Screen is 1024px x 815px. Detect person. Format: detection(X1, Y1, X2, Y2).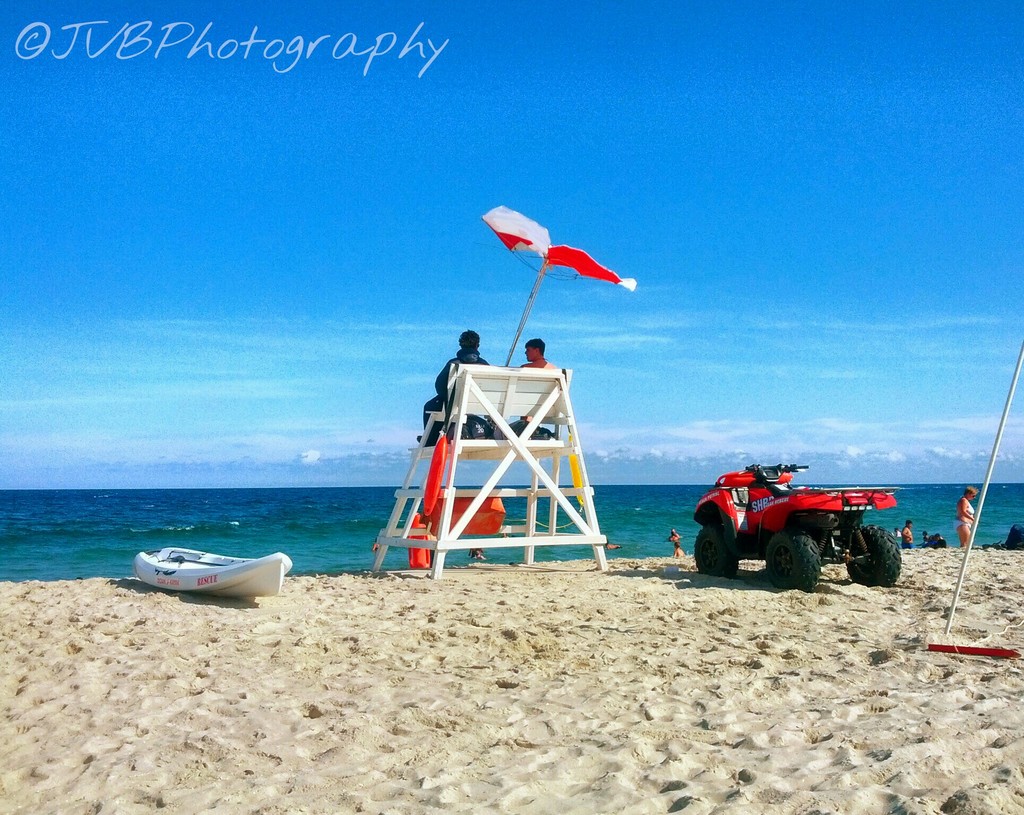
detection(954, 484, 981, 549).
